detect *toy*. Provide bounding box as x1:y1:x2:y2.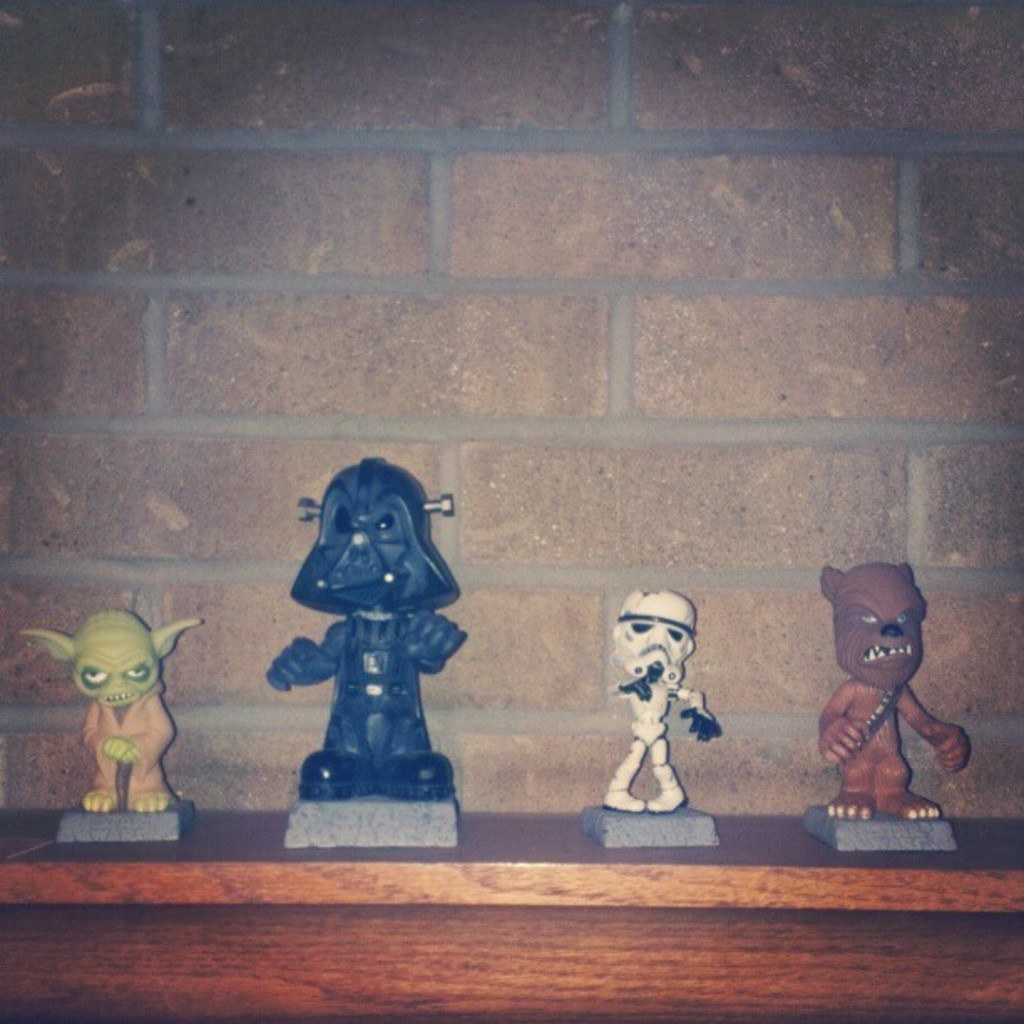
22:612:199:820.
